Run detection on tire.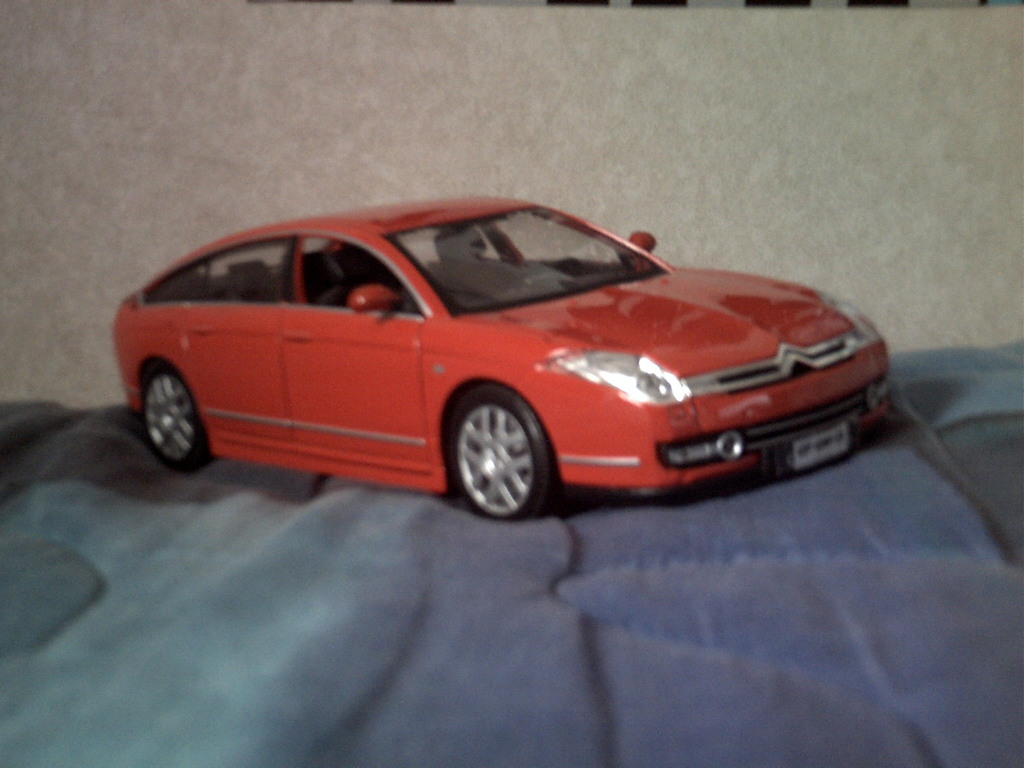
Result: bbox(143, 364, 212, 474).
